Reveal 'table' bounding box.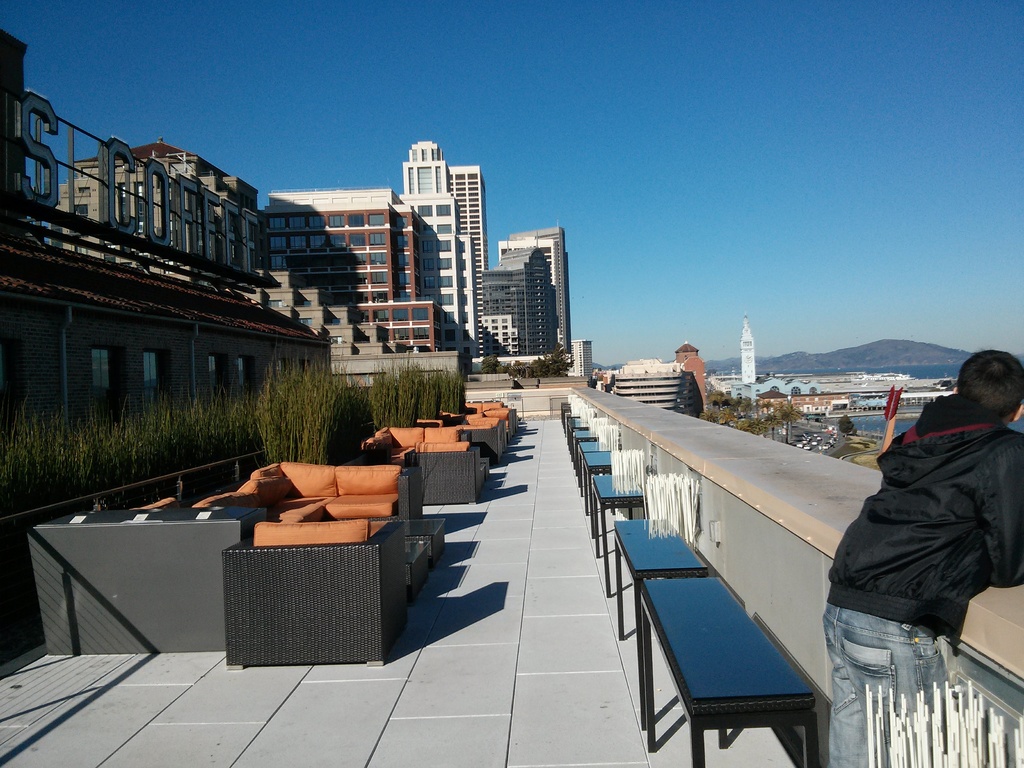
Revealed: <region>612, 511, 708, 639</region>.
